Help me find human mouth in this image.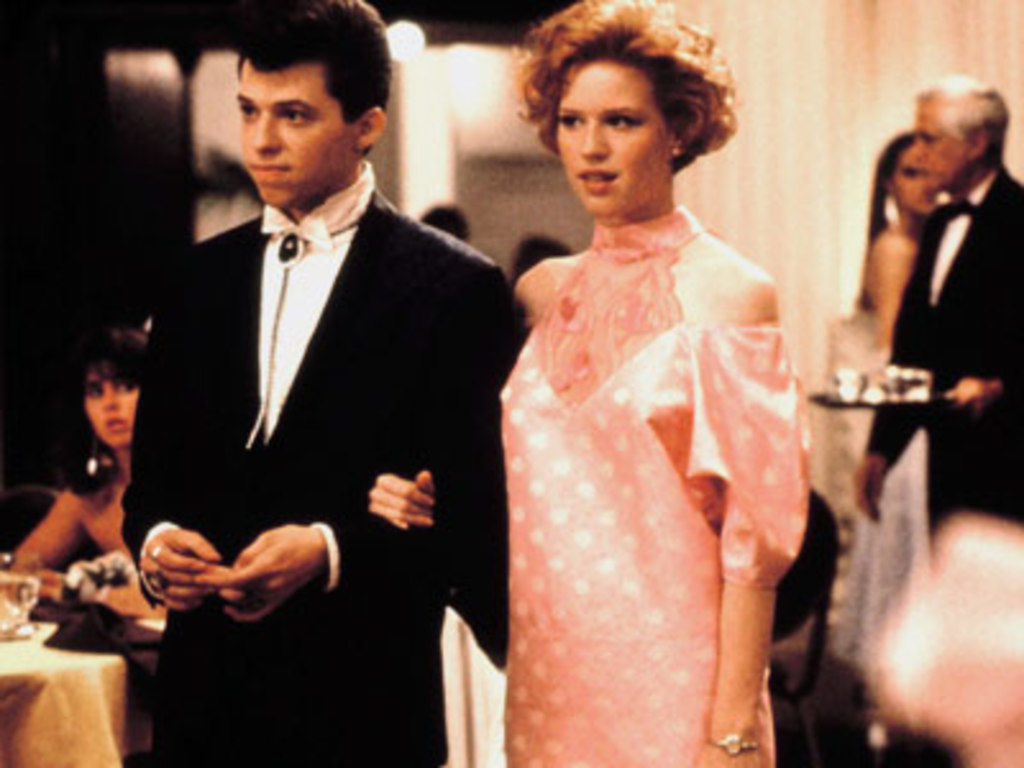
Found it: locate(246, 156, 292, 187).
